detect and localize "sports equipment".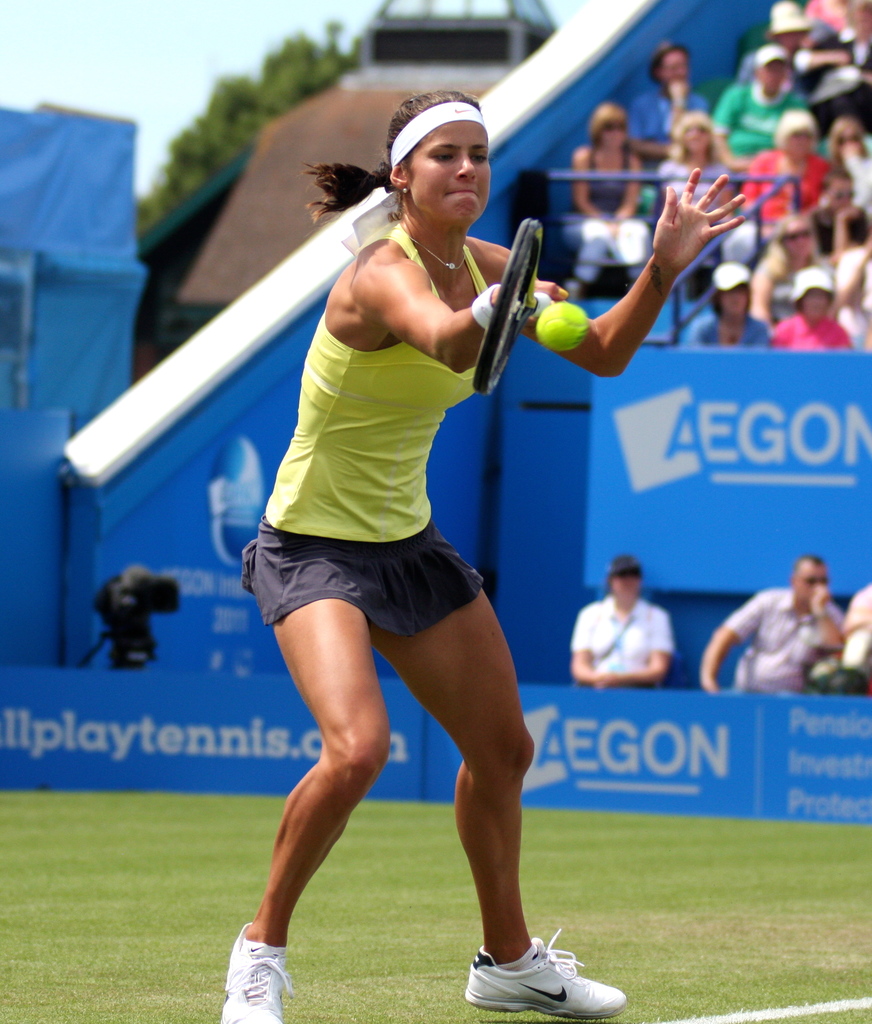
Localized at 469,214,539,398.
